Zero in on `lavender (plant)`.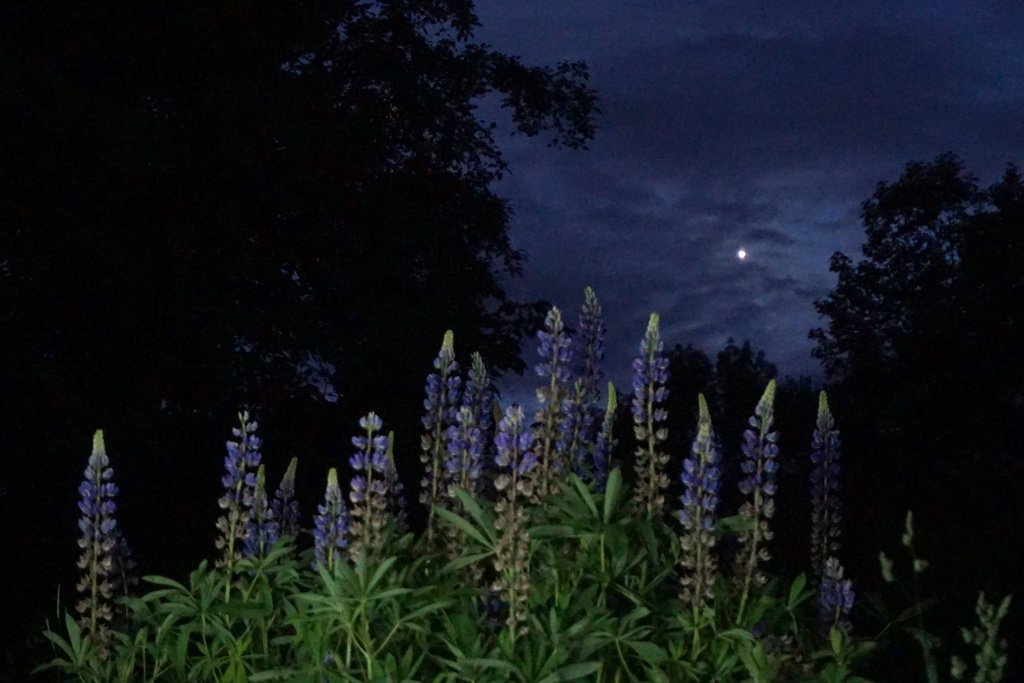
Zeroed in: <region>704, 375, 787, 682</region>.
